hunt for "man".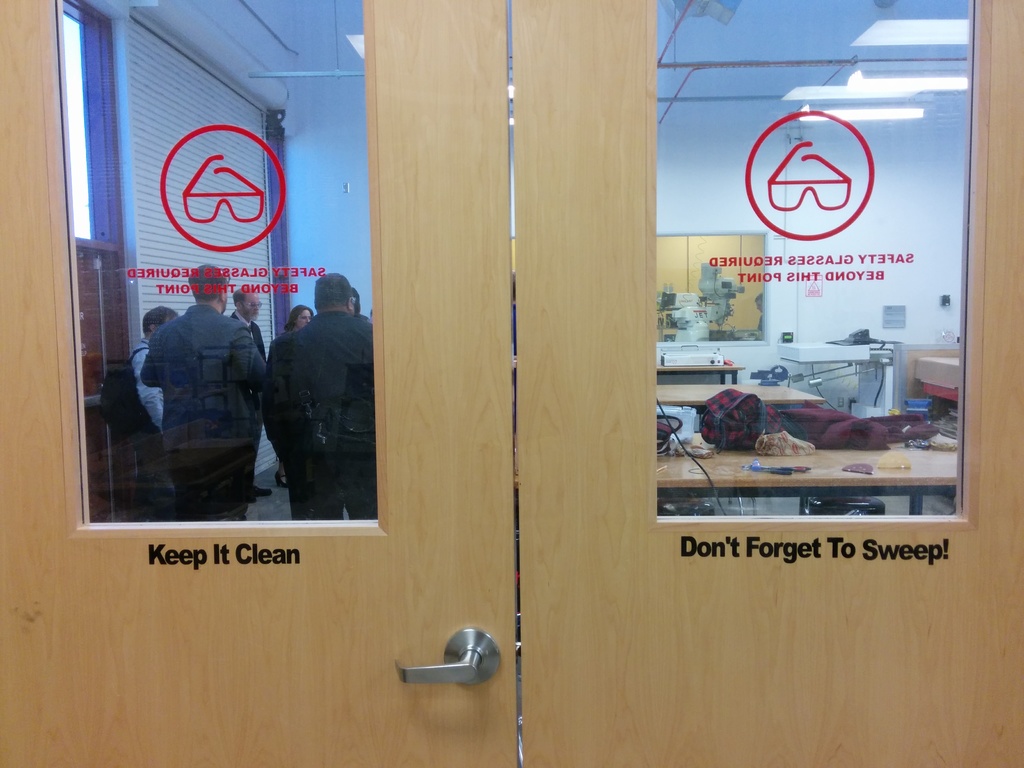
Hunted down at Rect(244, 273, 360, 508).
